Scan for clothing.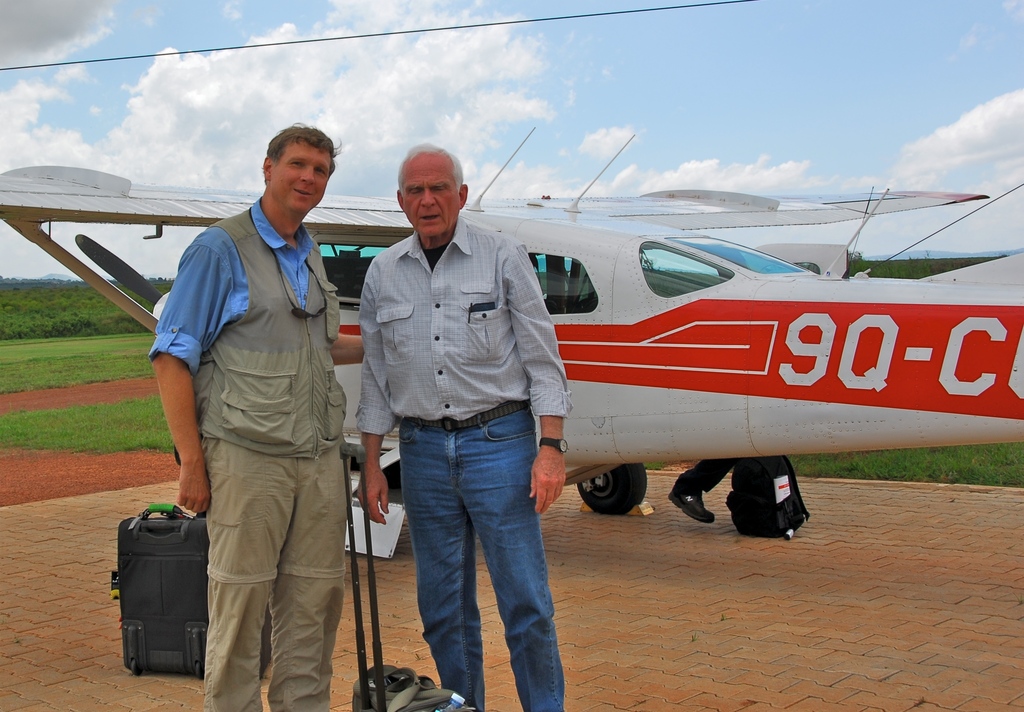
Scan result: bbox=(150, 199, 347, 711).
